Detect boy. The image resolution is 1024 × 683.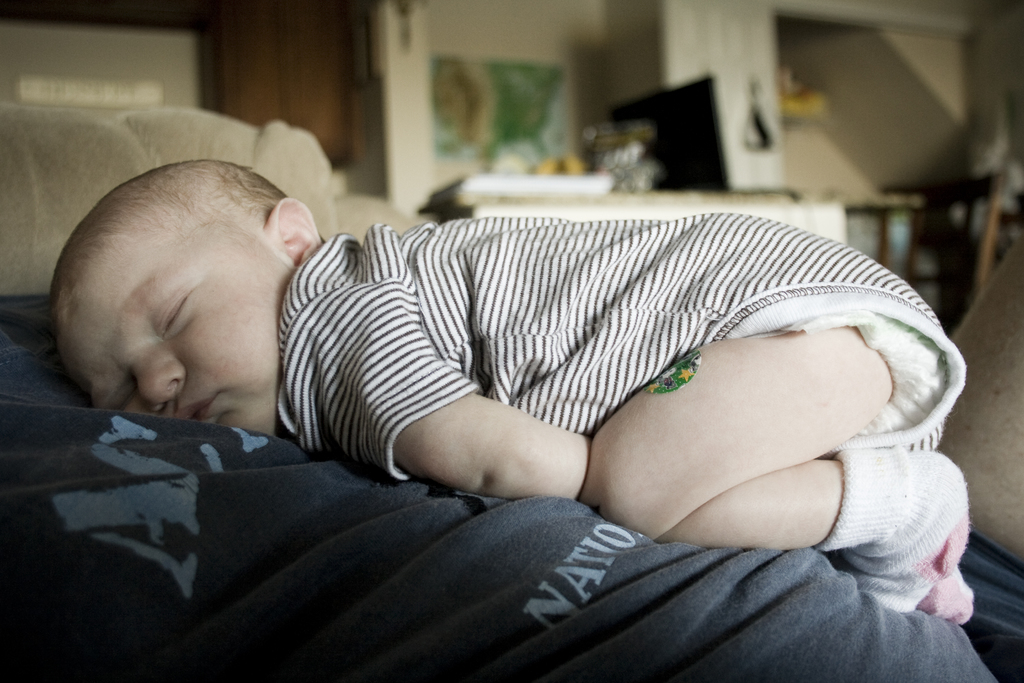
x1=49 y1=158 x2=968 y2=626.
